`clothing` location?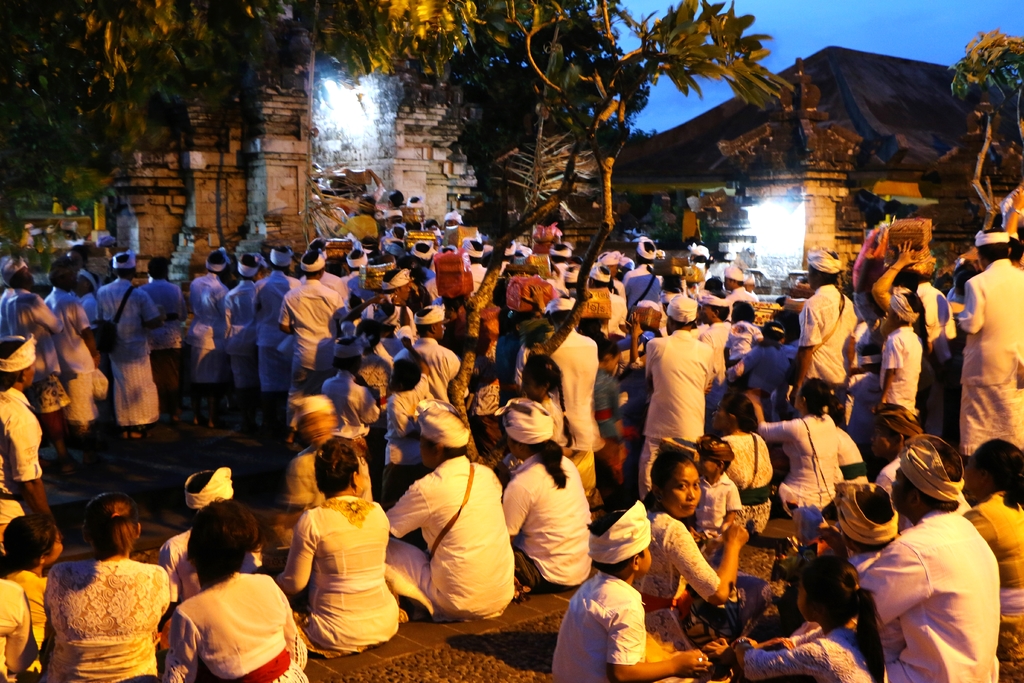
<region>67, 331, 94, 419</region>
